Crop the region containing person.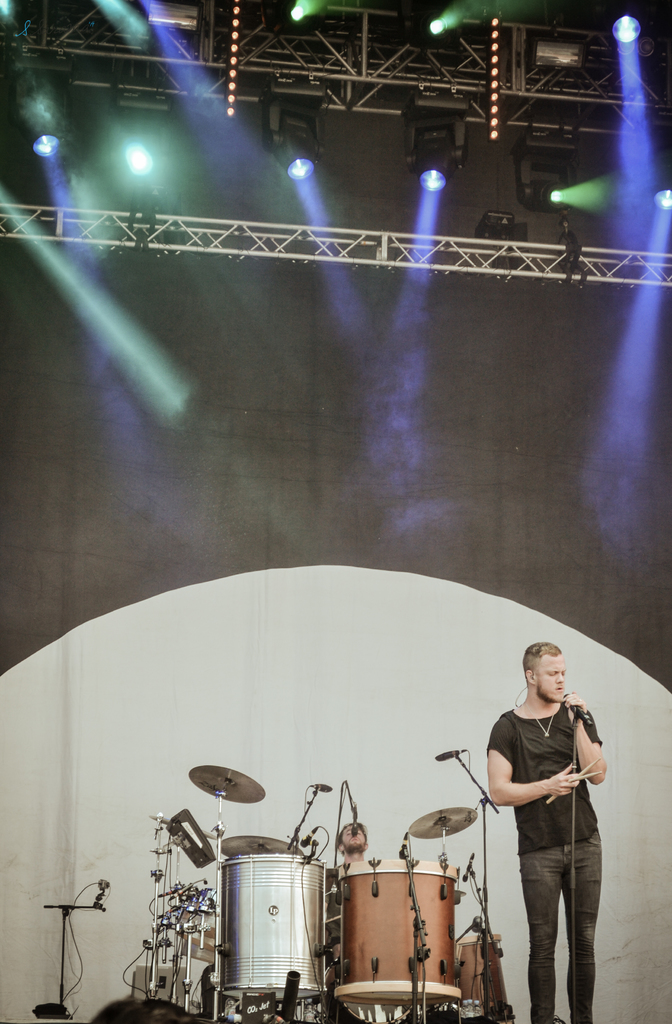
Crop region: box(488, 634, 616, 1011).
